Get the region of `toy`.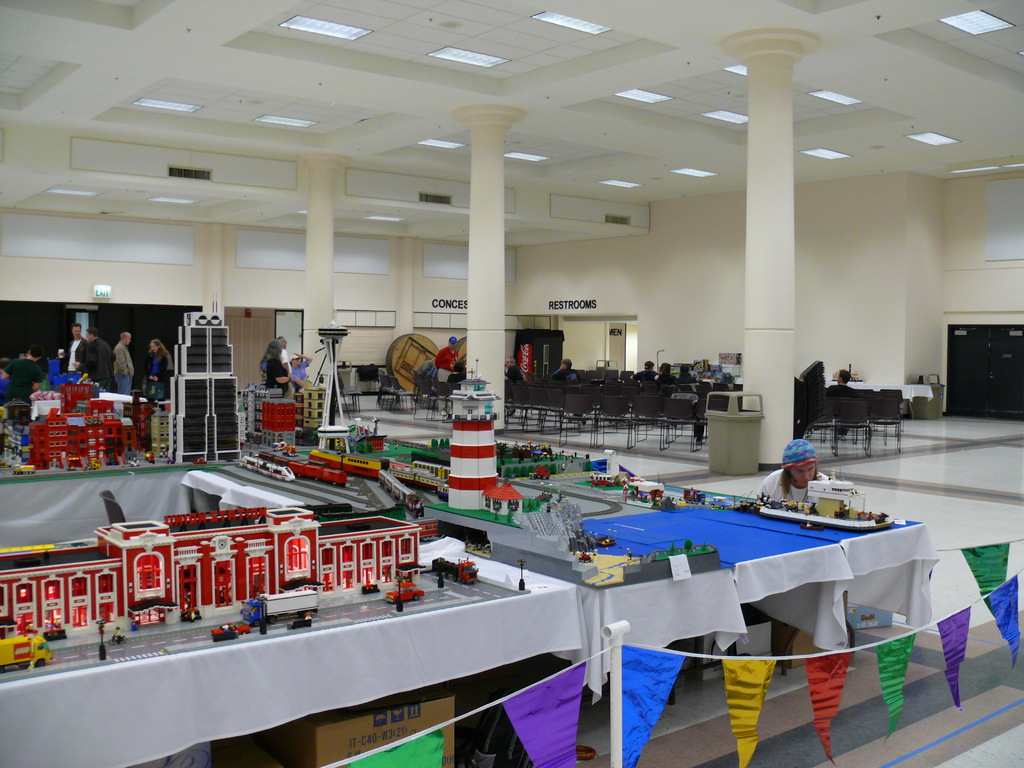
box=[67, 454, 85, 468].
